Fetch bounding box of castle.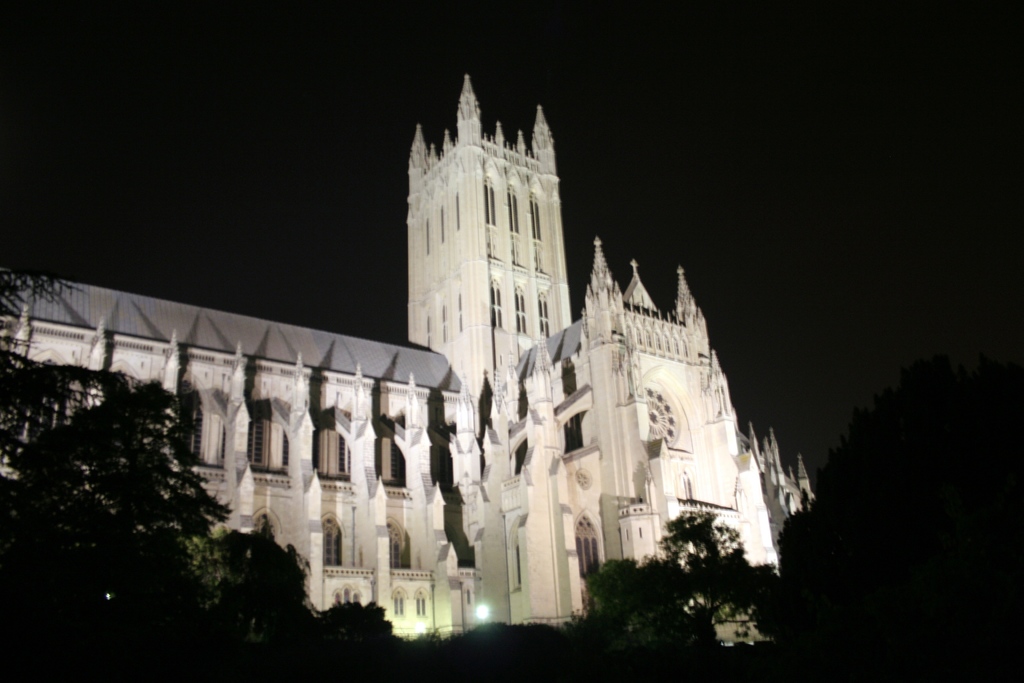
Bbox: [465,174,815,649].
